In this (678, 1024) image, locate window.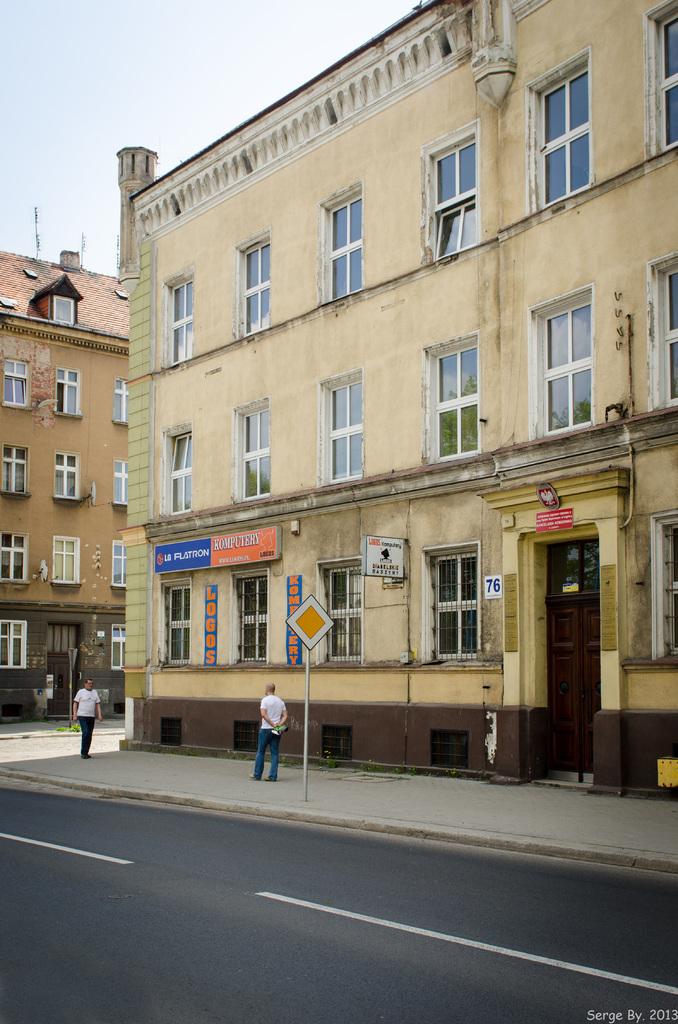
Bounding box: detection(3, 357, 29, 406).
